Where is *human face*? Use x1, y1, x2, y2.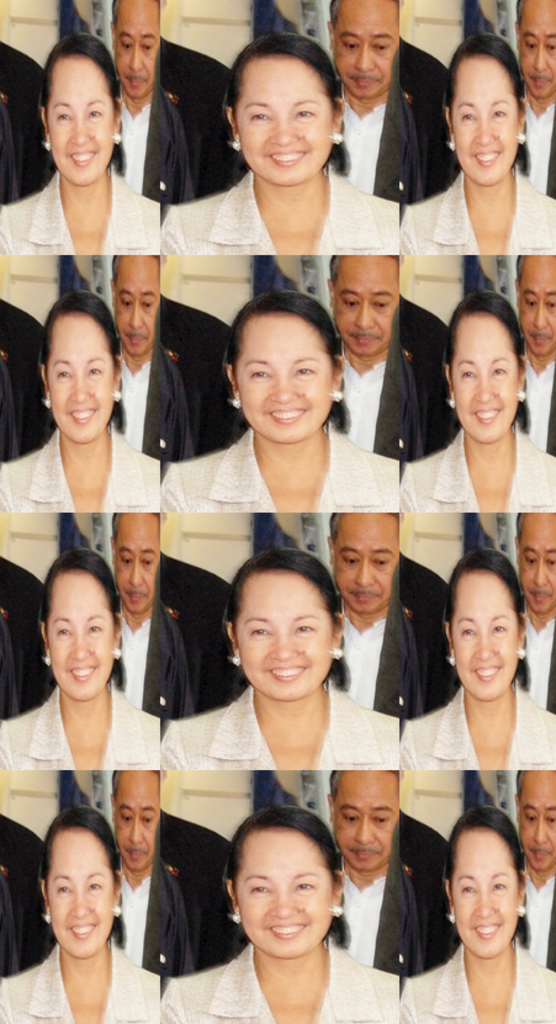
451, 60, 520, 182.
